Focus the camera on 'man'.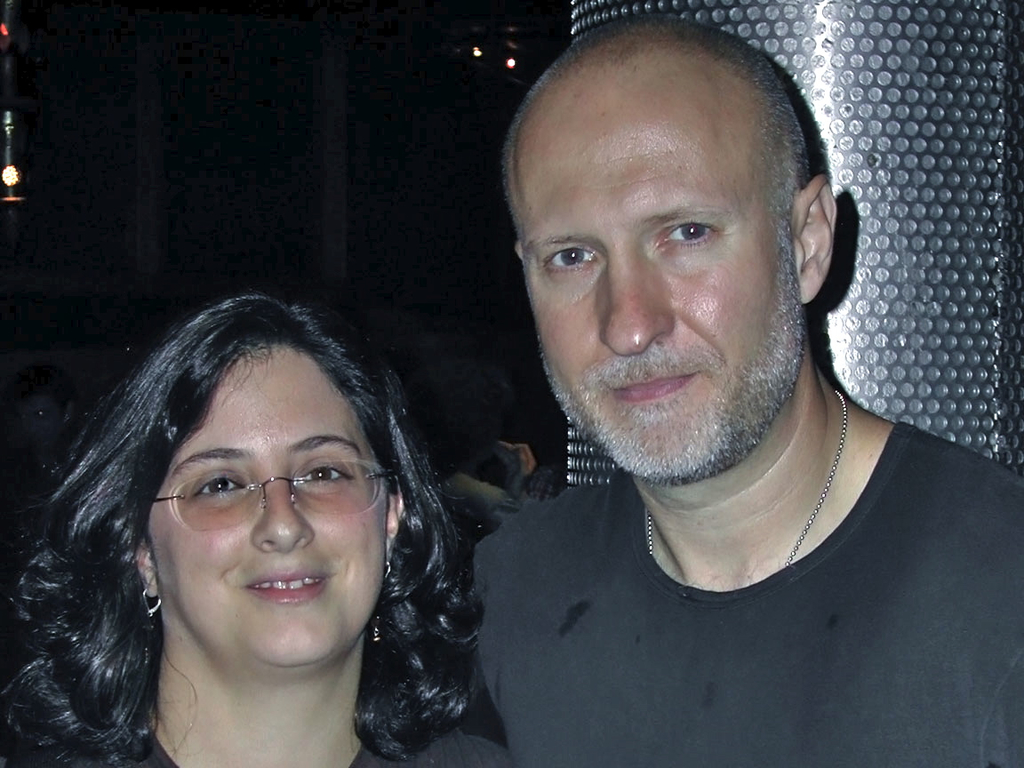
Focus region: 386/15/1009/749.
